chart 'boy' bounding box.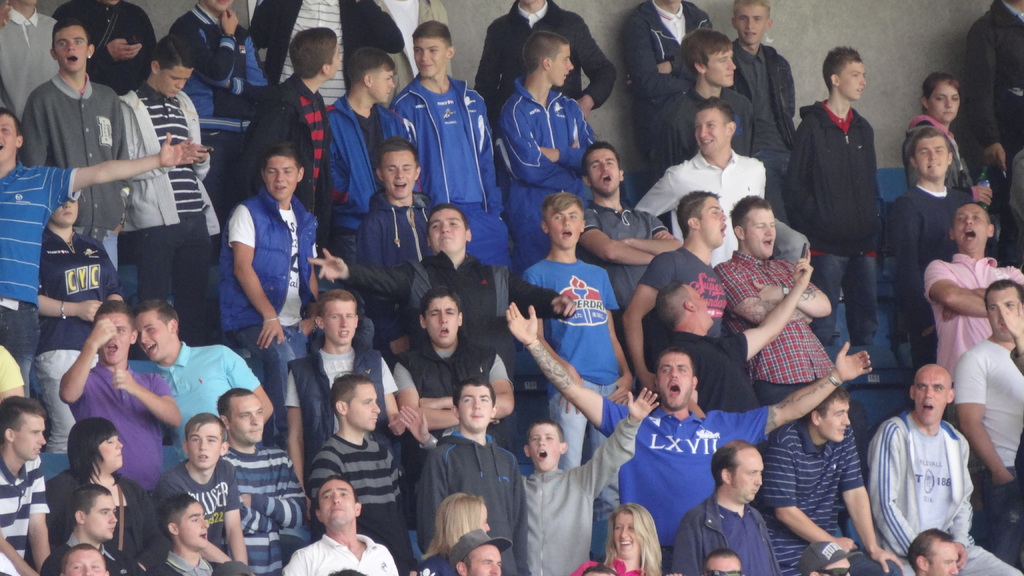
Charted: pyautogui.locateOnScreen(391, 22, 502, 322).
